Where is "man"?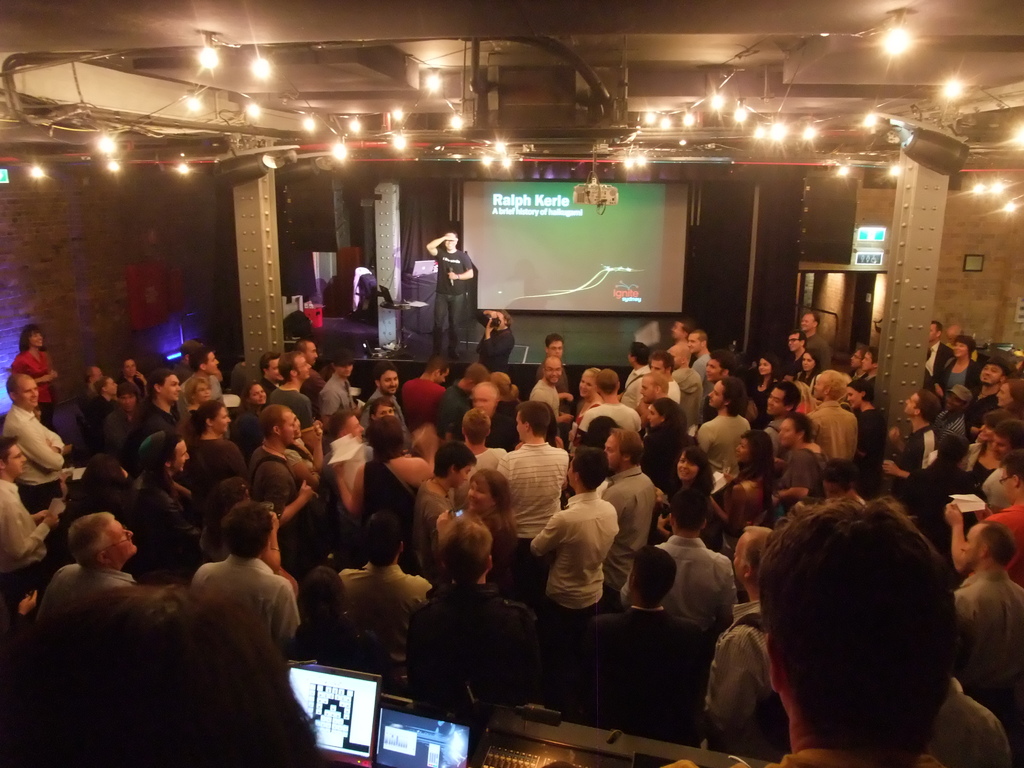
crop(337, 511, 435, 663).
